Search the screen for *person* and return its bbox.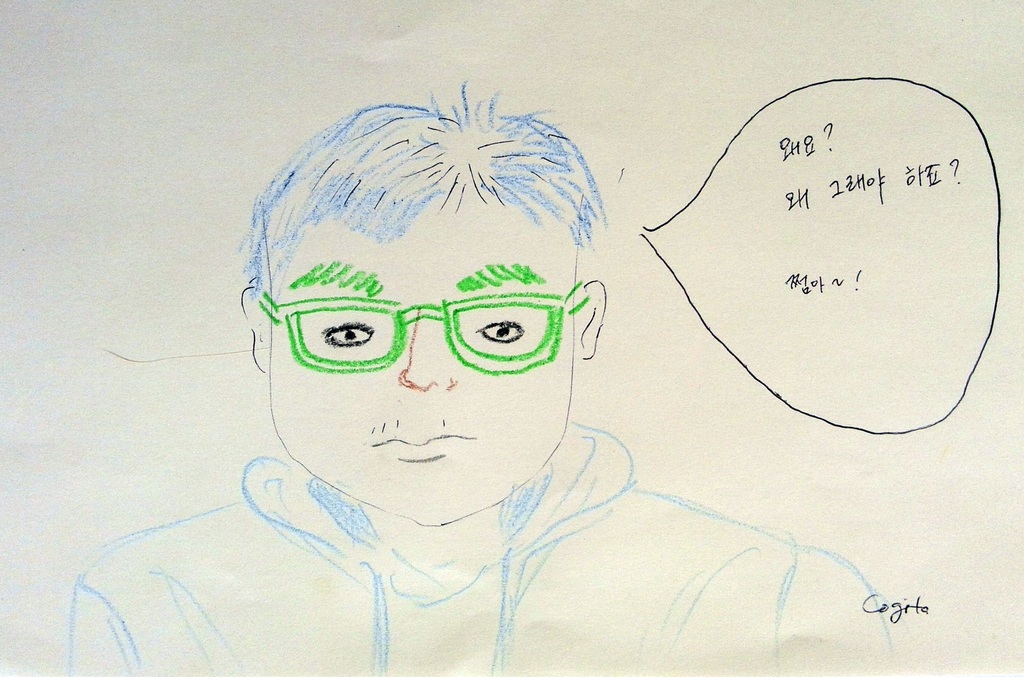
Found: (left=65, top=81, right=913, bottom=676).
